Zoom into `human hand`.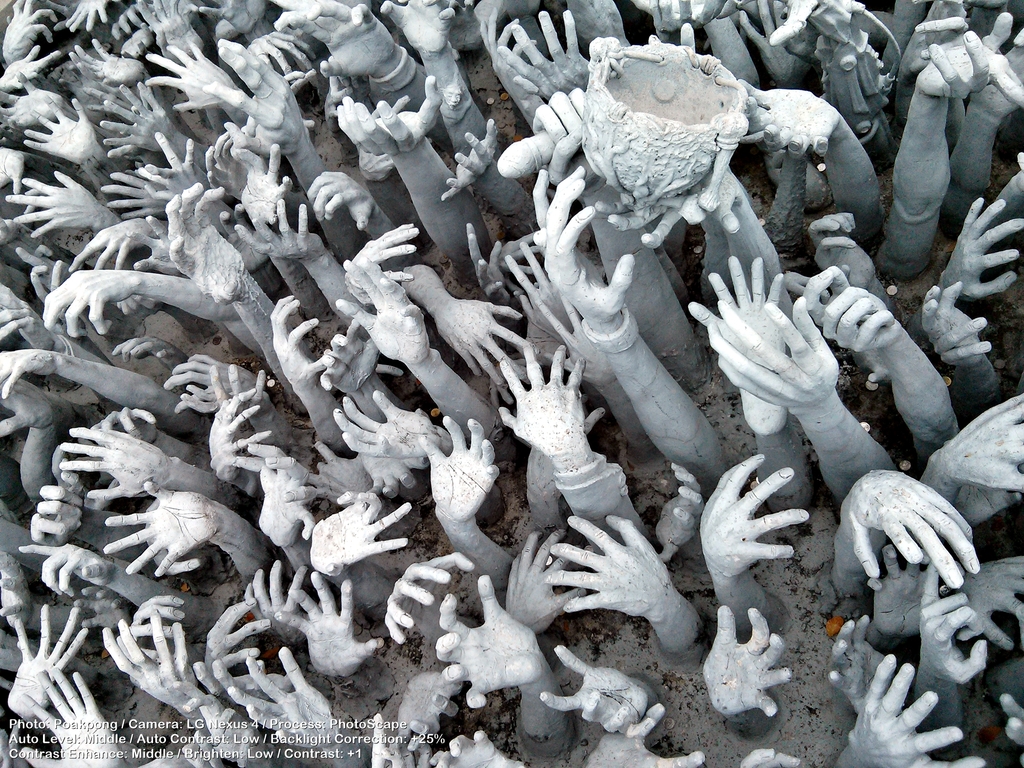
Zoom target: <bbox>694, 456, 822, 619</bbox>.
